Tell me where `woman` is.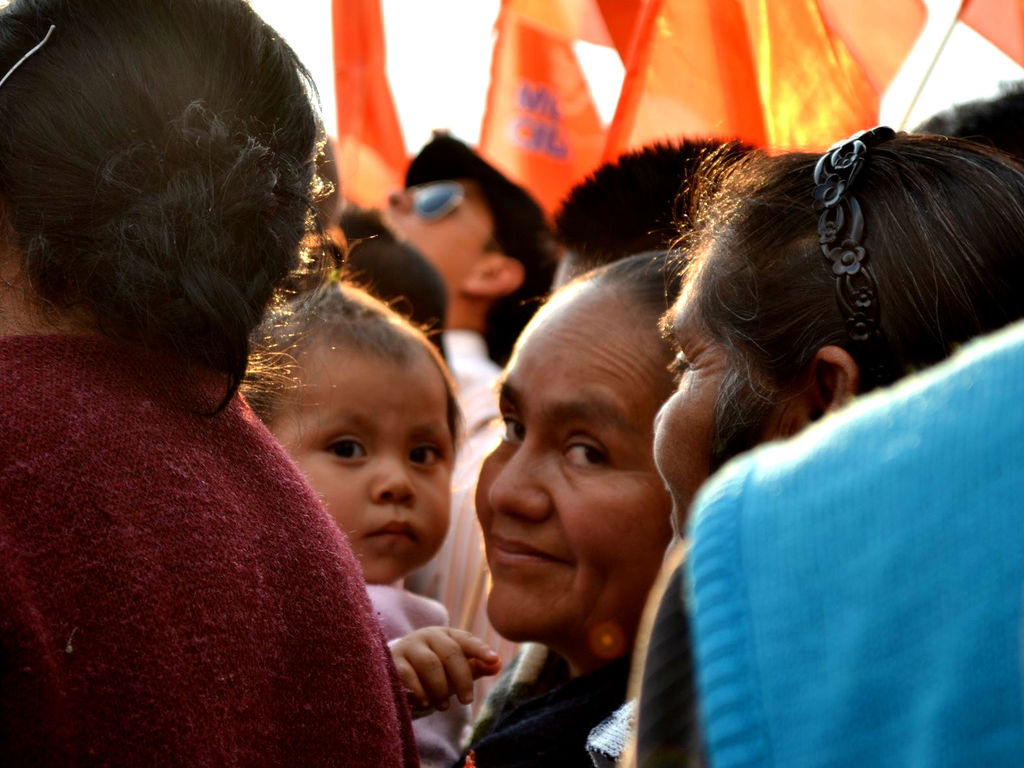
`woman` is at box(0, 0, 419, 767).
